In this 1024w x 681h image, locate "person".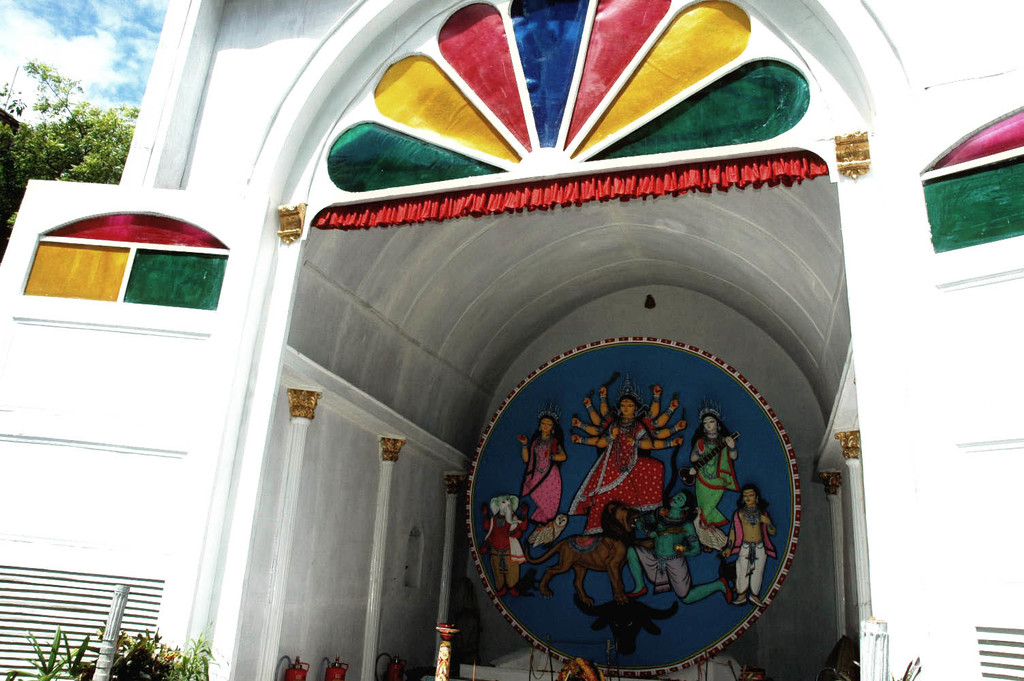
Bounding box: BBox(618, 490, 735, 608).
